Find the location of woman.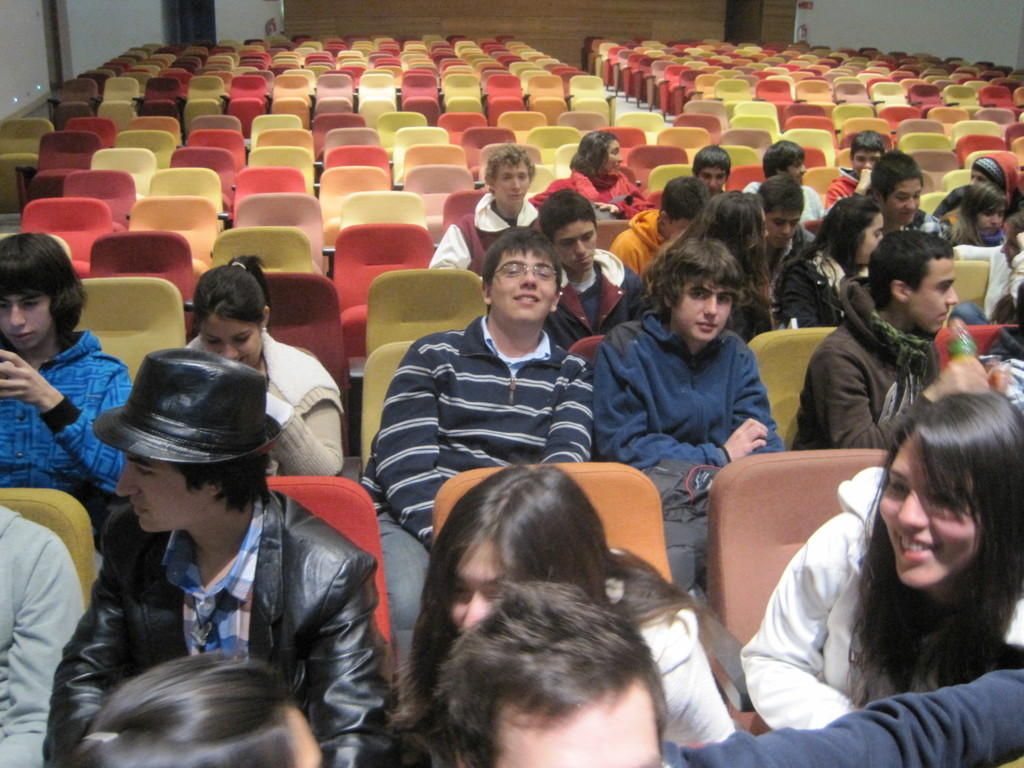
Location: (530, 132, 656, 220).
